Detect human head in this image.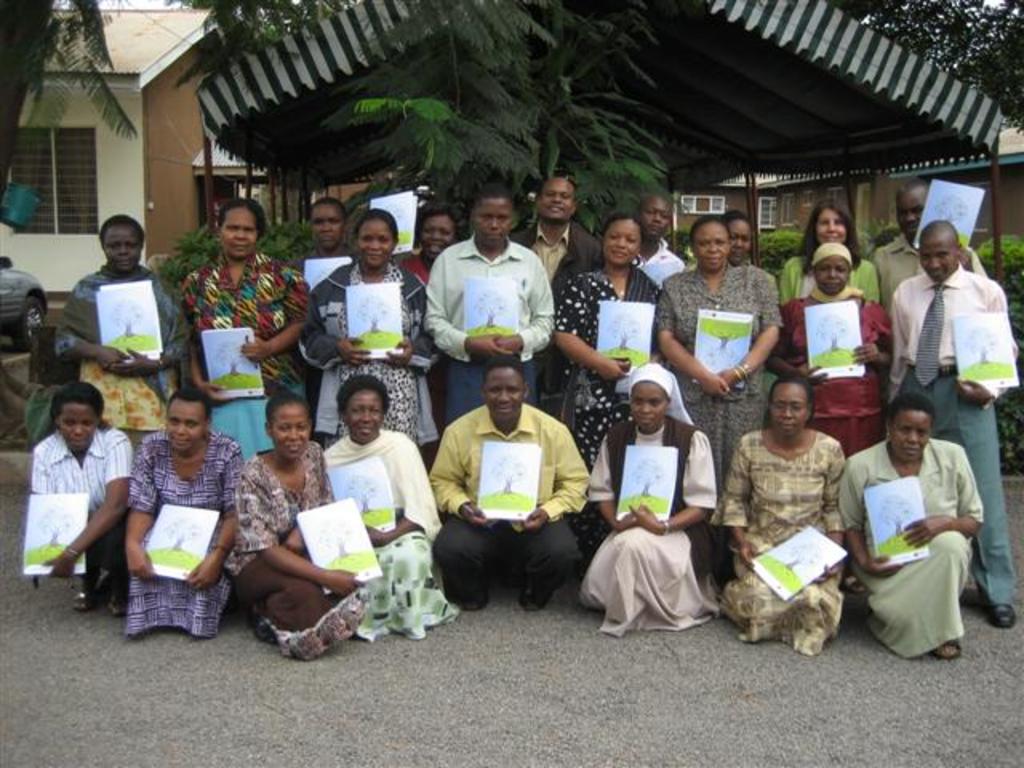
Detection: rect(686, 214, 730, 275).
